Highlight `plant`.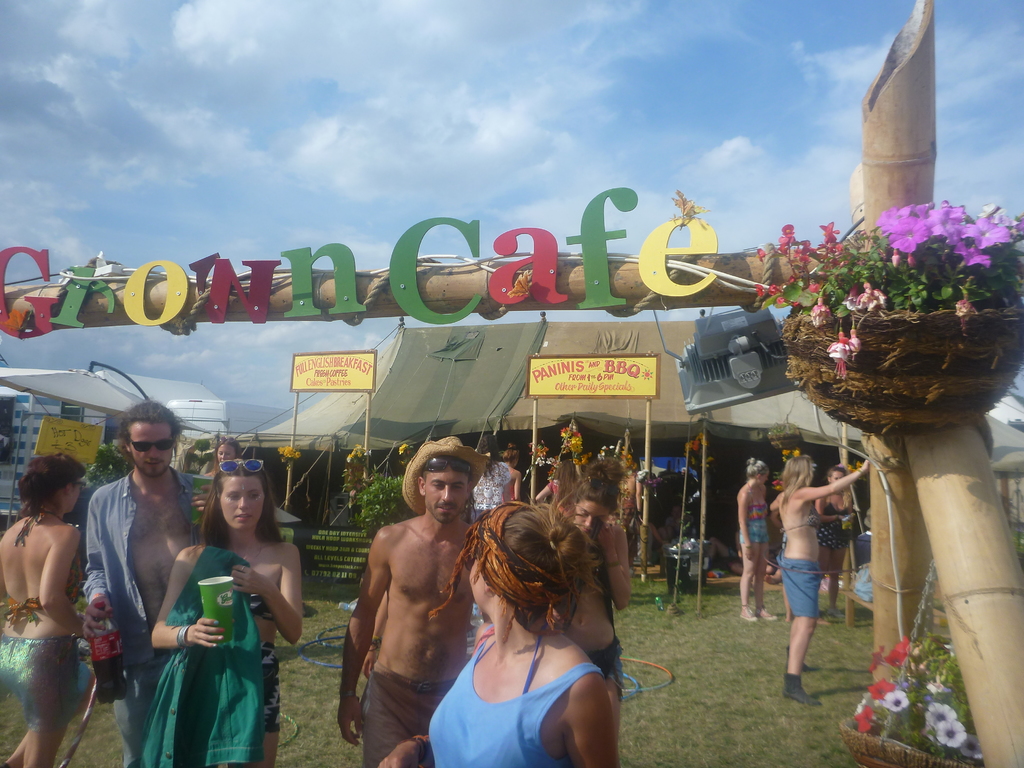
Highlighted region: left=82, top=438, right=131, bottom=486.
